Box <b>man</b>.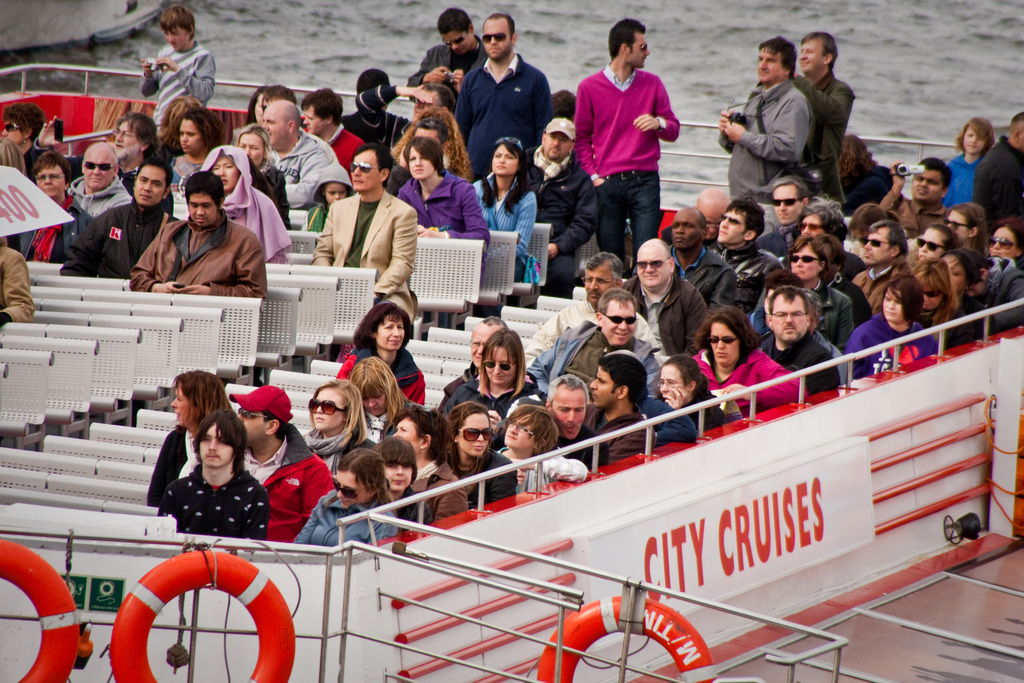
<region>230, 378, 335, 543</region>.
